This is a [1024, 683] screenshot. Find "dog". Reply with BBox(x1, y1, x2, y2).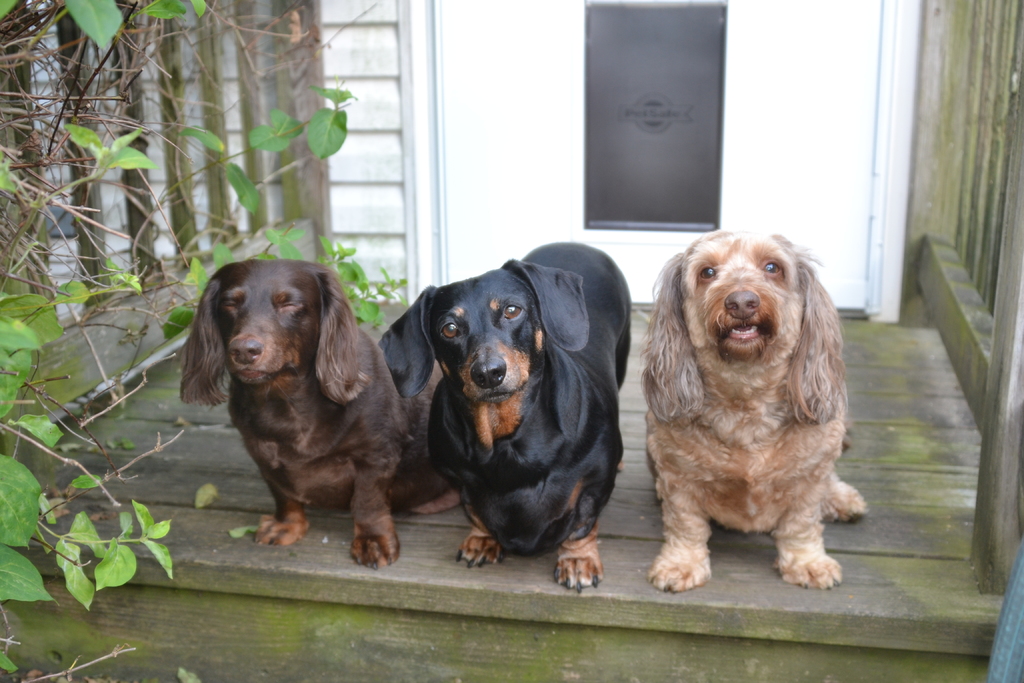
BBox(378, 241, 632, 597).
